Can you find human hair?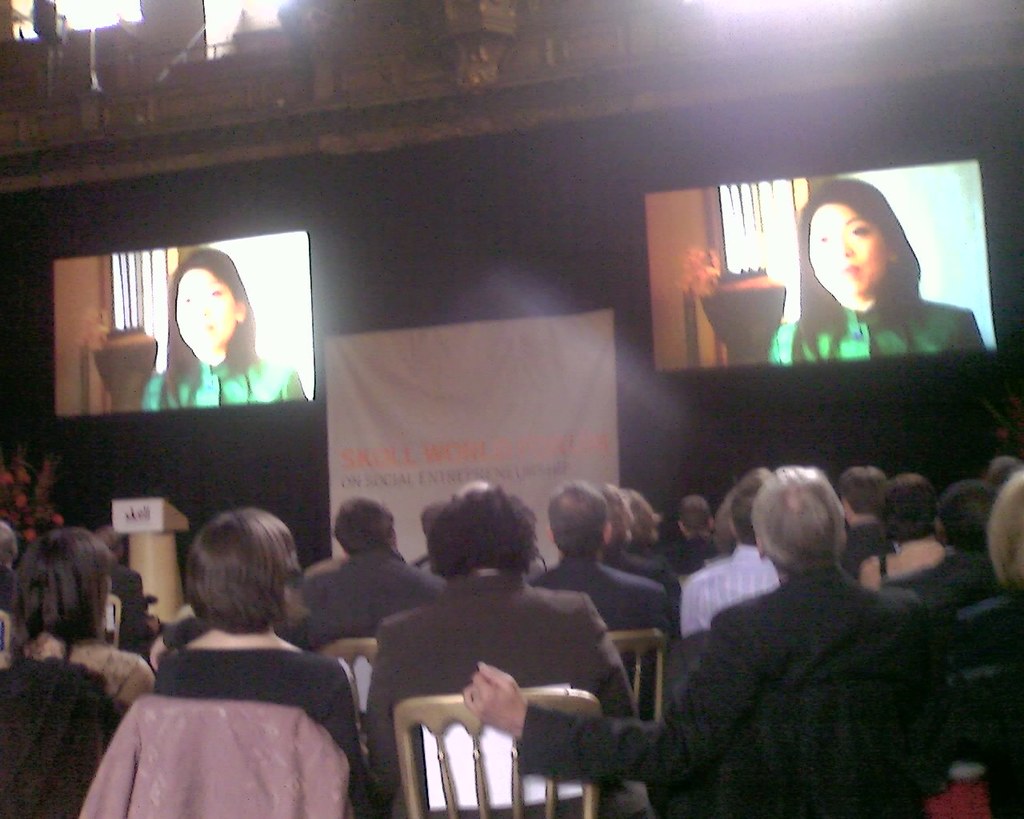
Yes, bounding box: x1=614, y1=489, x2=662, y2=545.
